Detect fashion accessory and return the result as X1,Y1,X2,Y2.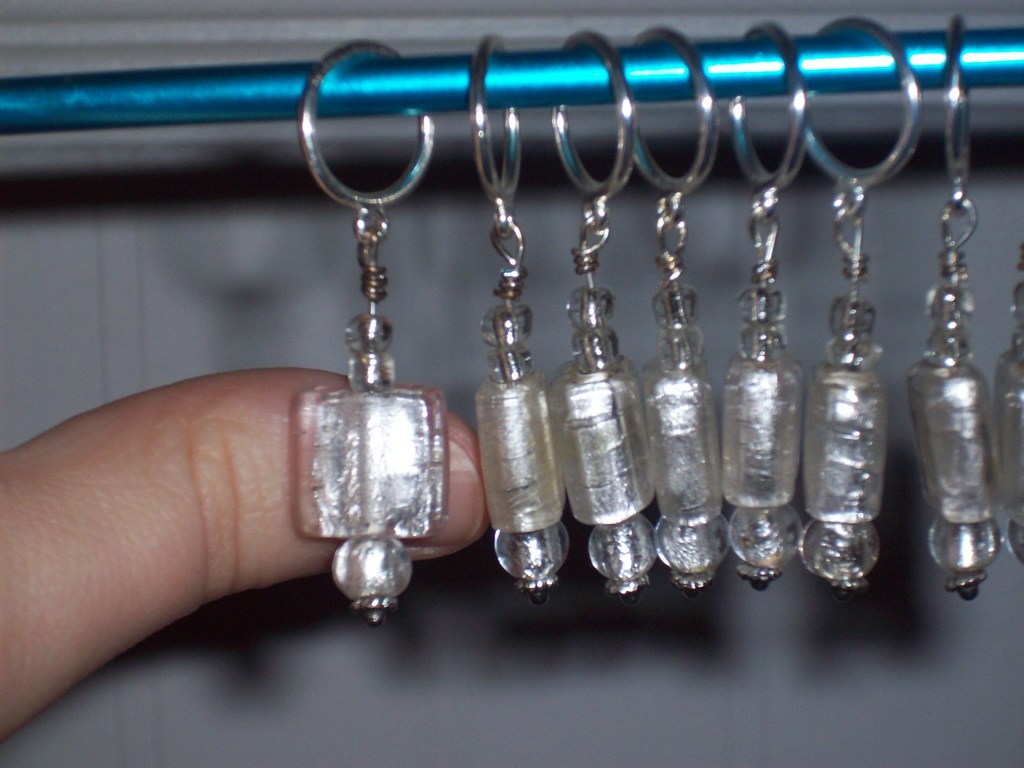
296,36,447,622.
